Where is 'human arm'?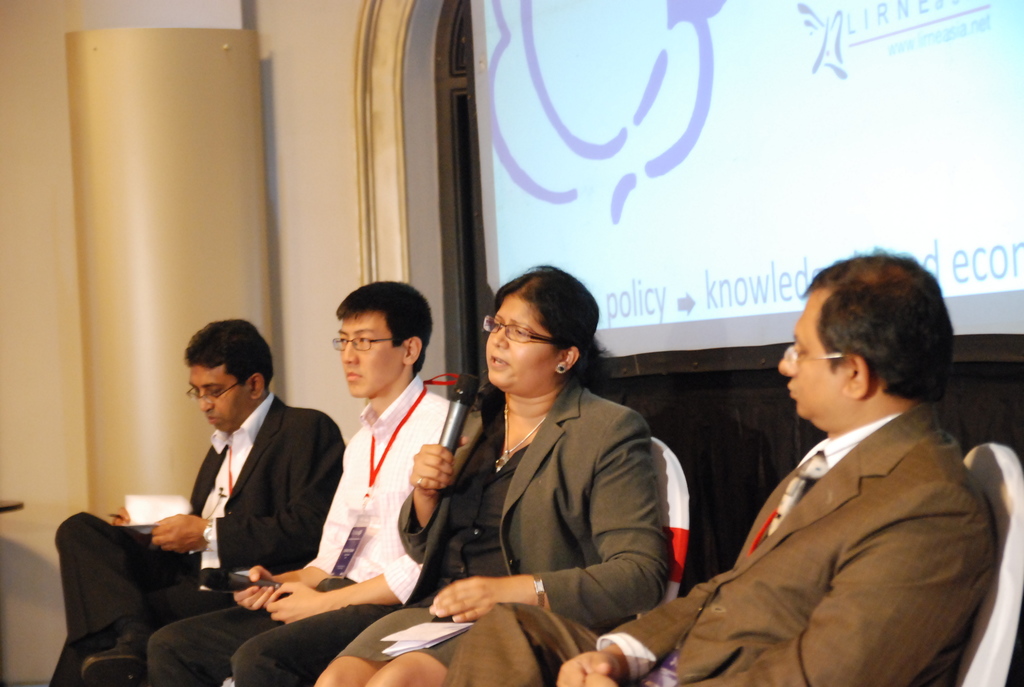
[x1=234, y1=555, x2=344, y2=609].
